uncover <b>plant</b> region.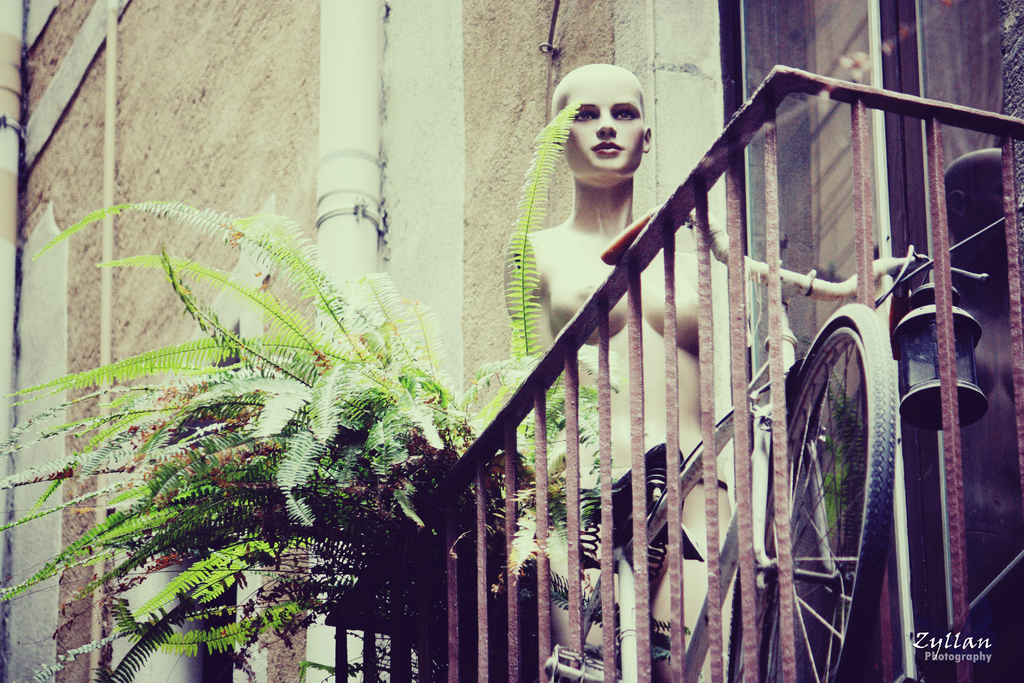
Uncovered: <box>0,92,620,682</box>.
